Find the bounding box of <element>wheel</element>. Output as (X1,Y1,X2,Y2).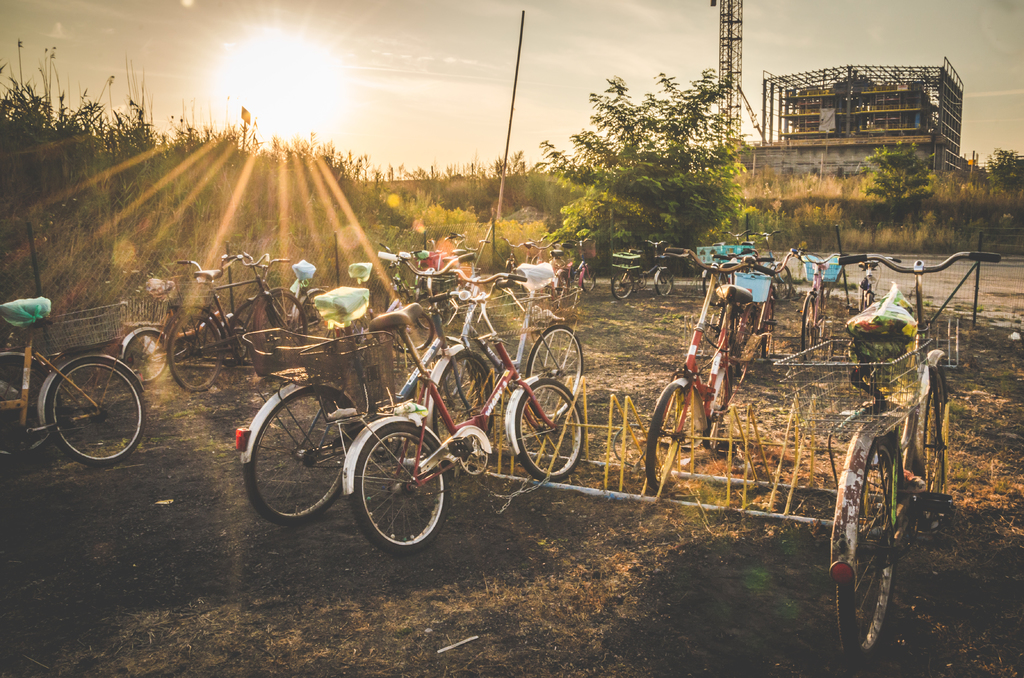
(430,352,493,448).
